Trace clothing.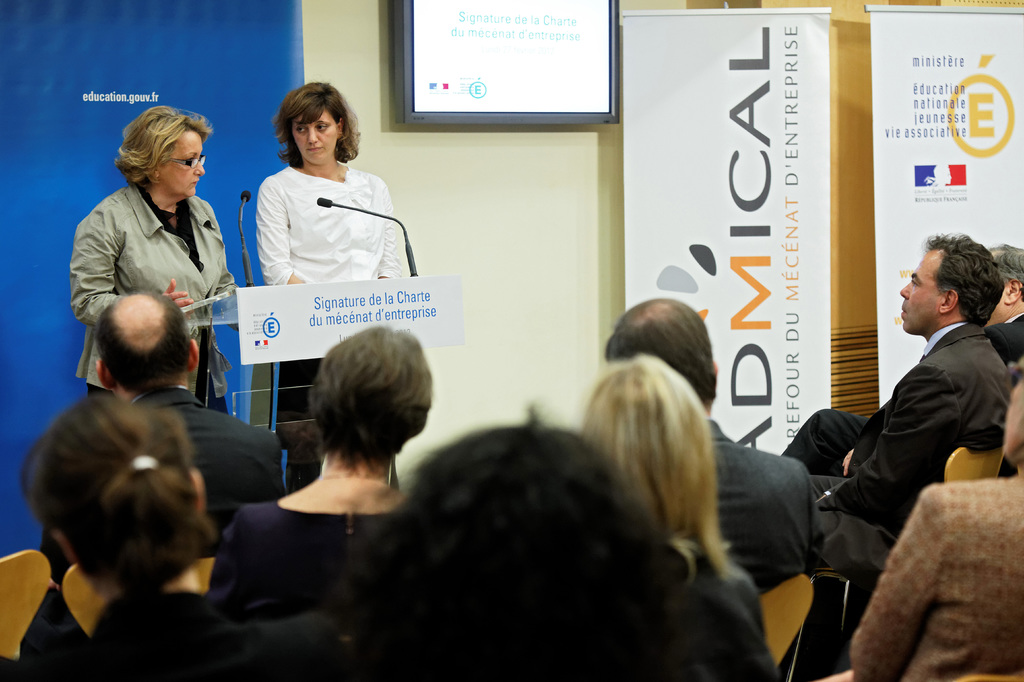
Traced to 712,423,817,601.
